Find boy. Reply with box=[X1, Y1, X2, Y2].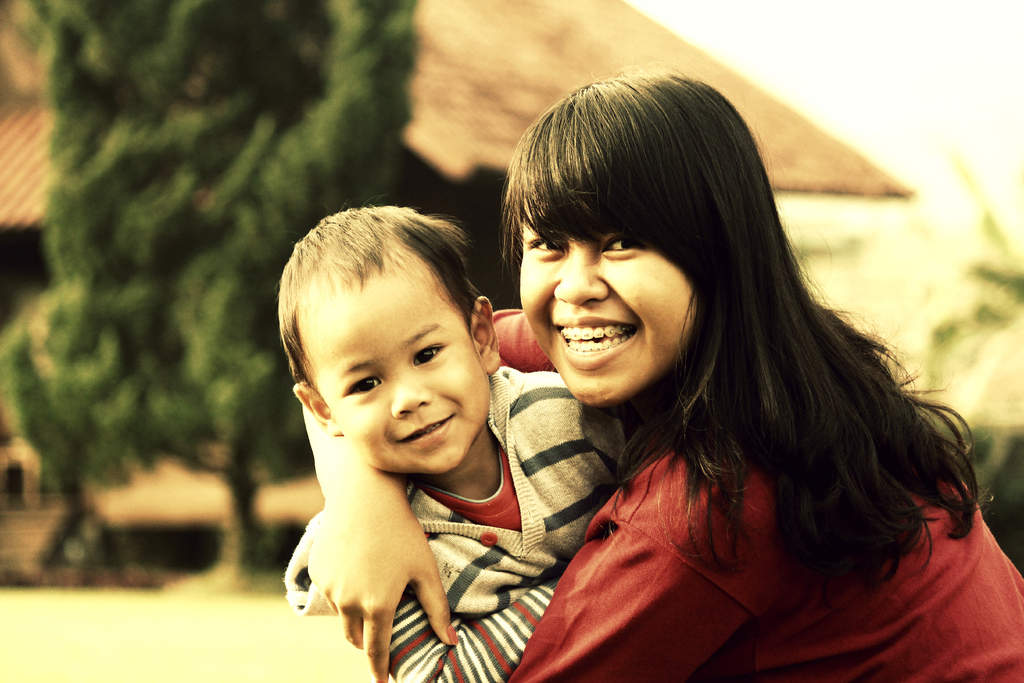
box=[247, 195, 554, 665].
